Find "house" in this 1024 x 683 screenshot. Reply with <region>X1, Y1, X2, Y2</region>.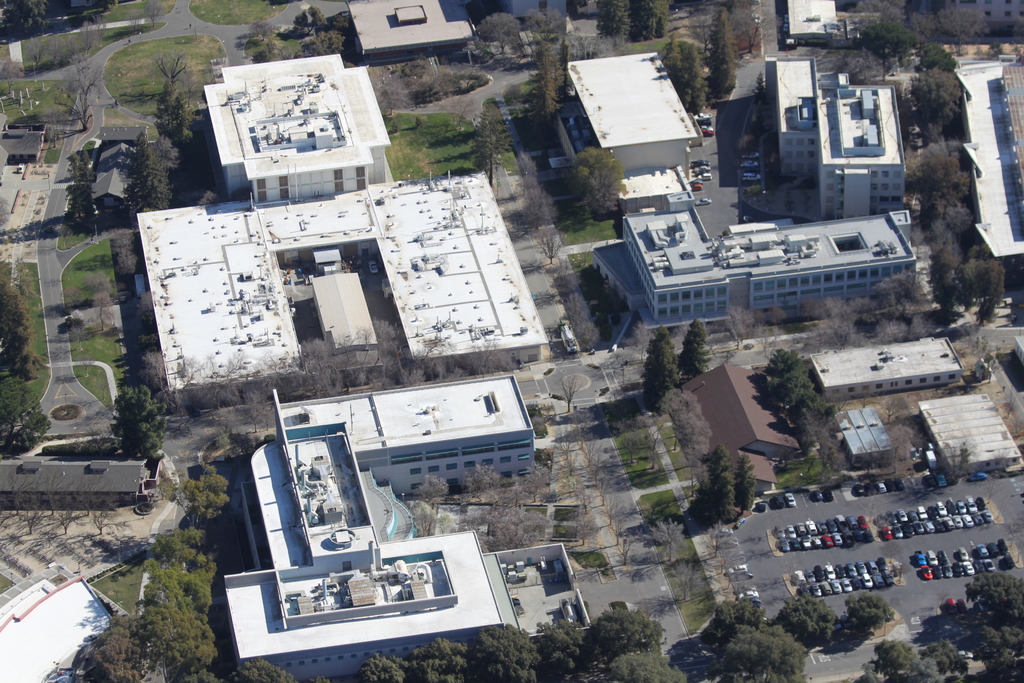
<region>728, 453, 773, 509</region>.
